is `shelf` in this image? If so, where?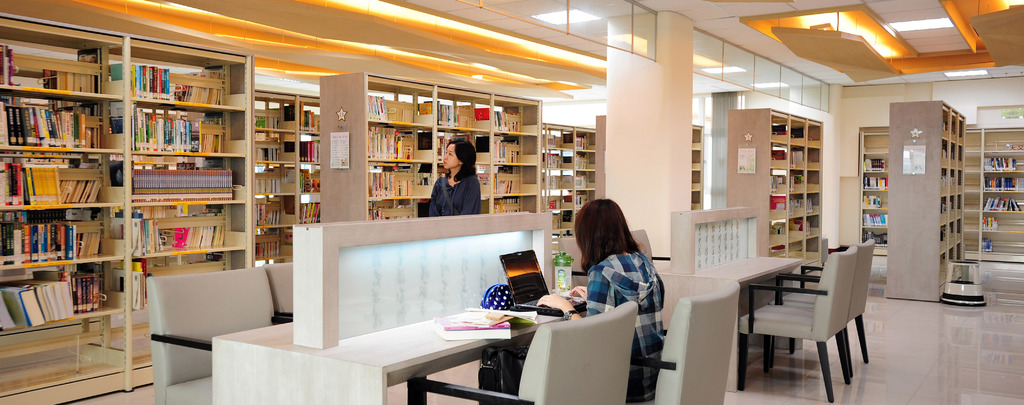
Yes, at bbox=(771, 111, 788, 138).
